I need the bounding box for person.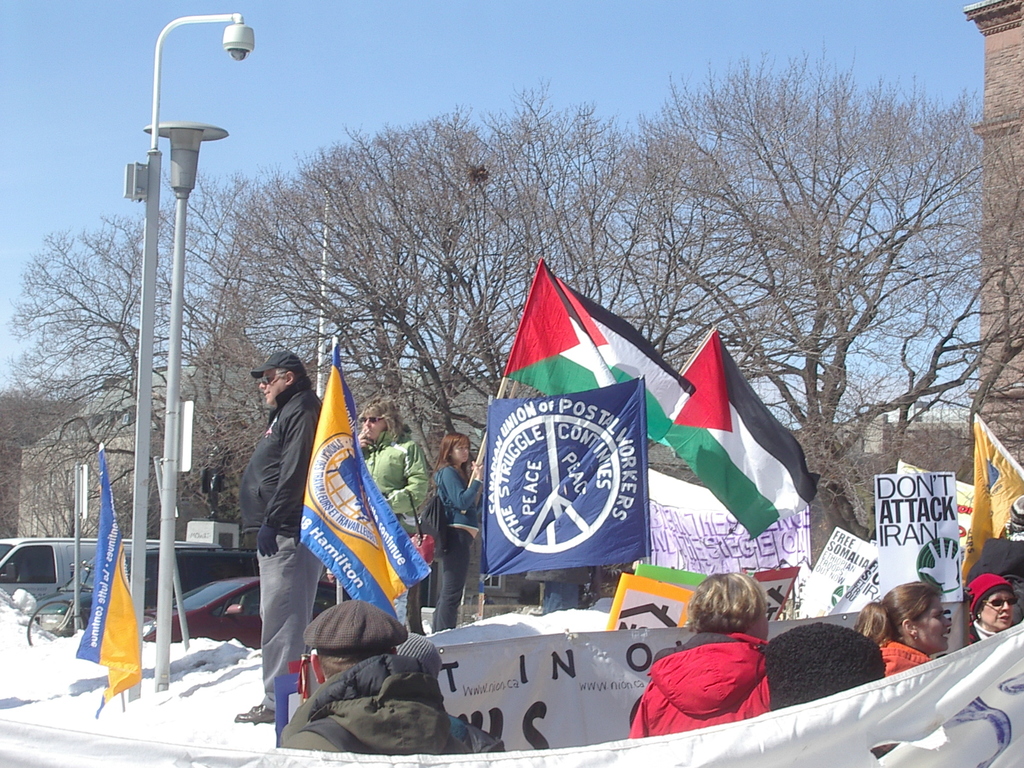
Here it is: region(351, 390, 427, 545).
